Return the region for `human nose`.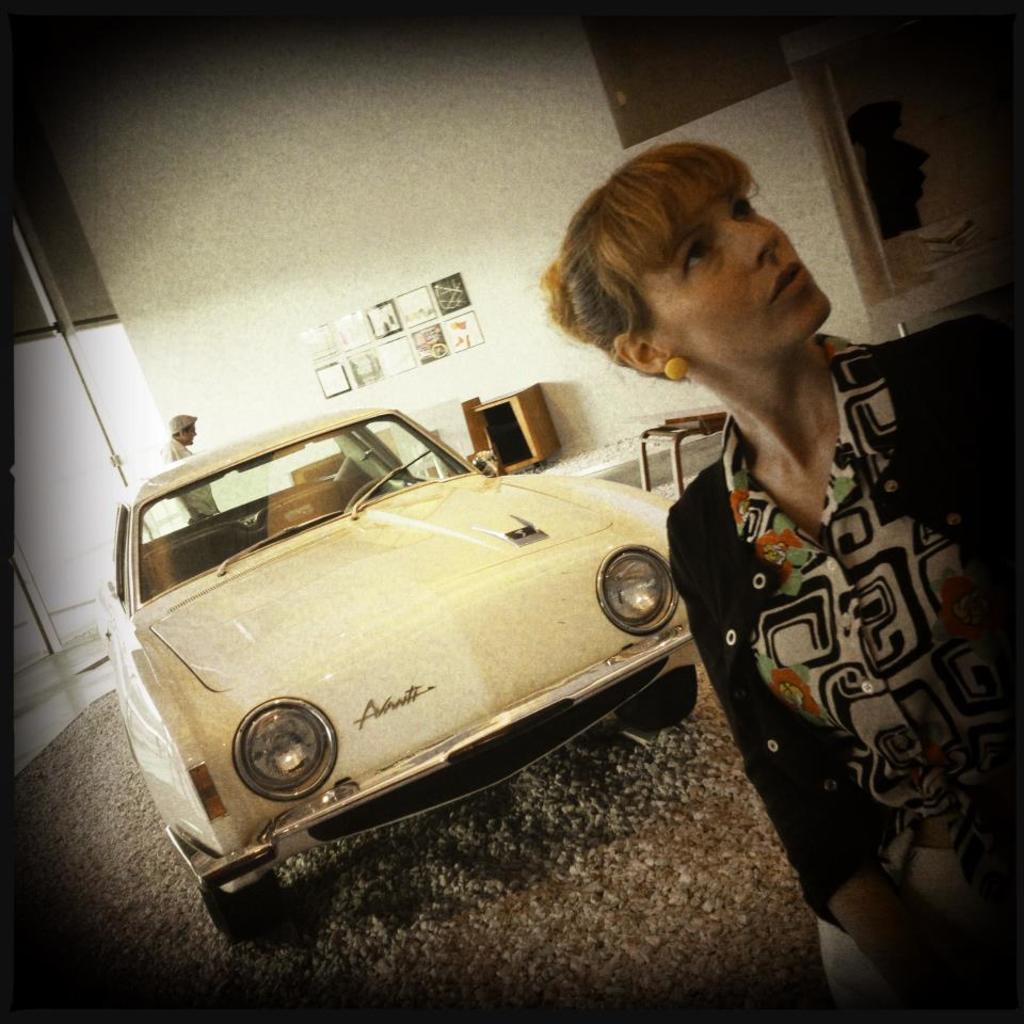
crop(726, 218, 772, 268).
